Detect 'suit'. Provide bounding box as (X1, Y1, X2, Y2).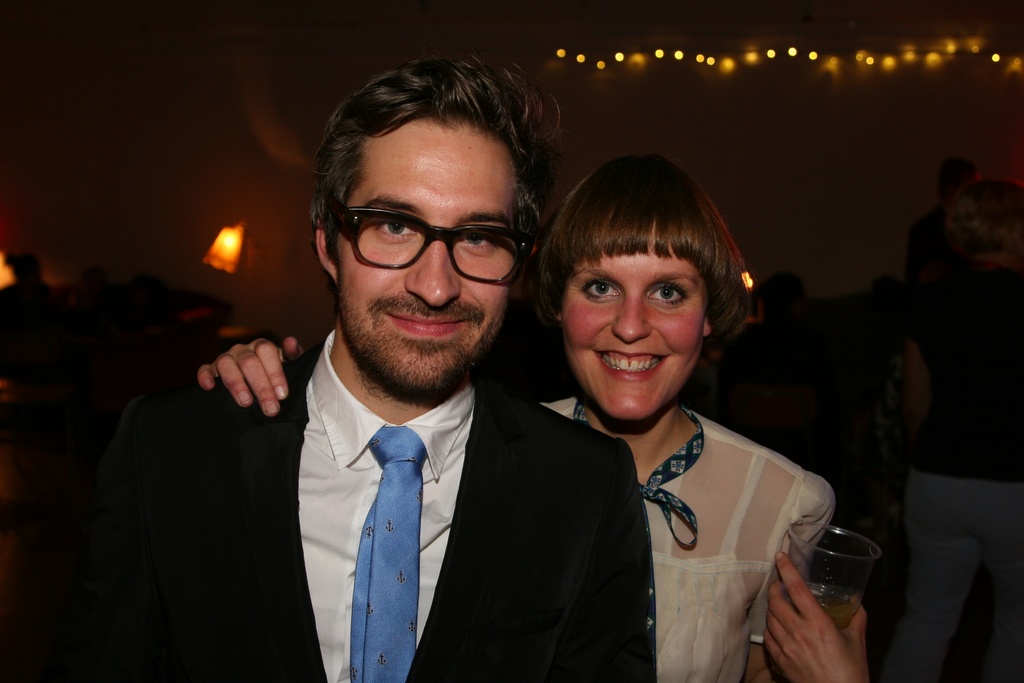
(0, 324, 652, 682).
